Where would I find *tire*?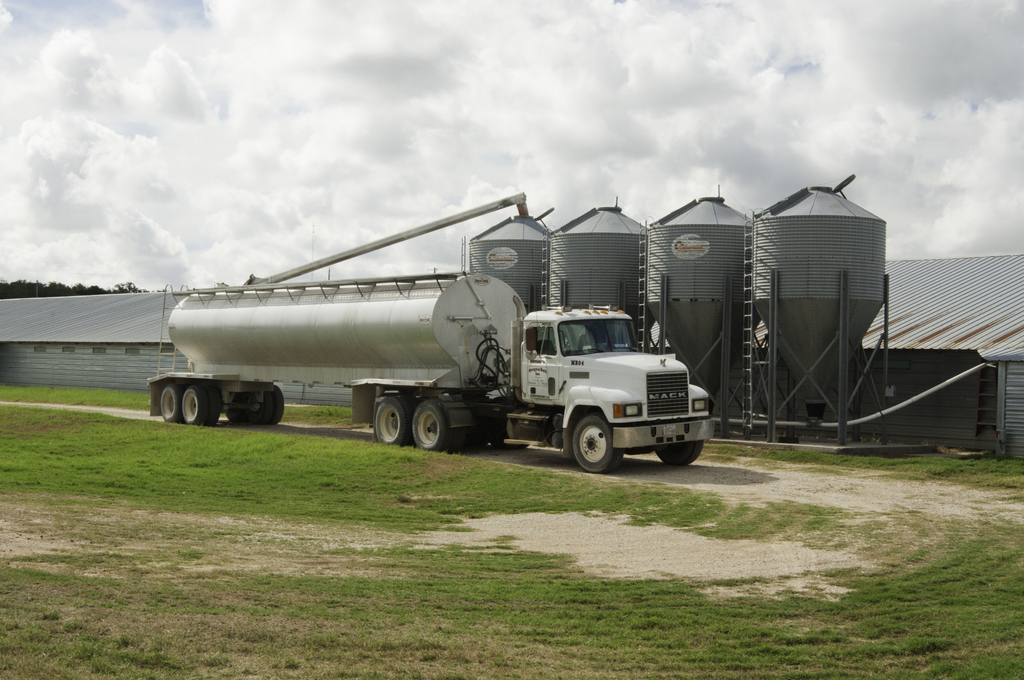
At 182/382/210/426.
